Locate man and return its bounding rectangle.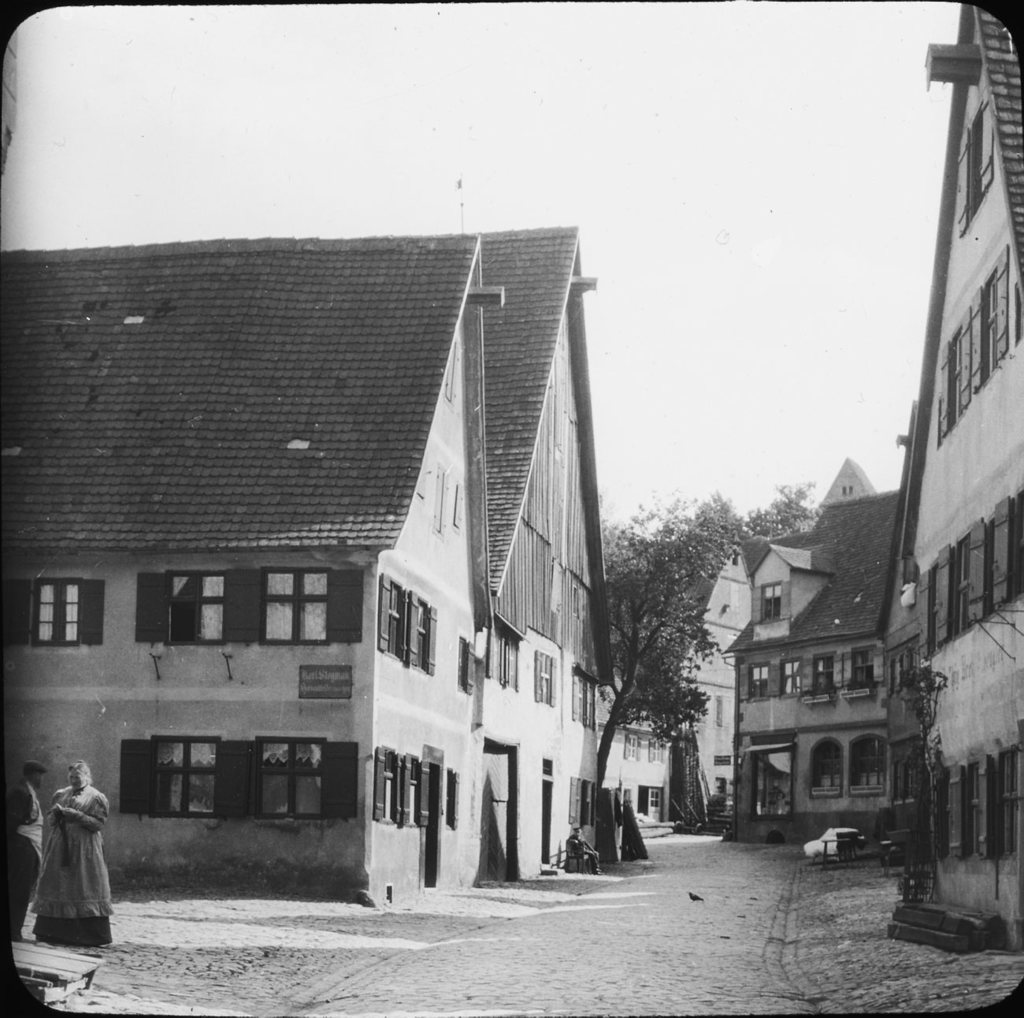
rect(3, 761, 49, 942).
